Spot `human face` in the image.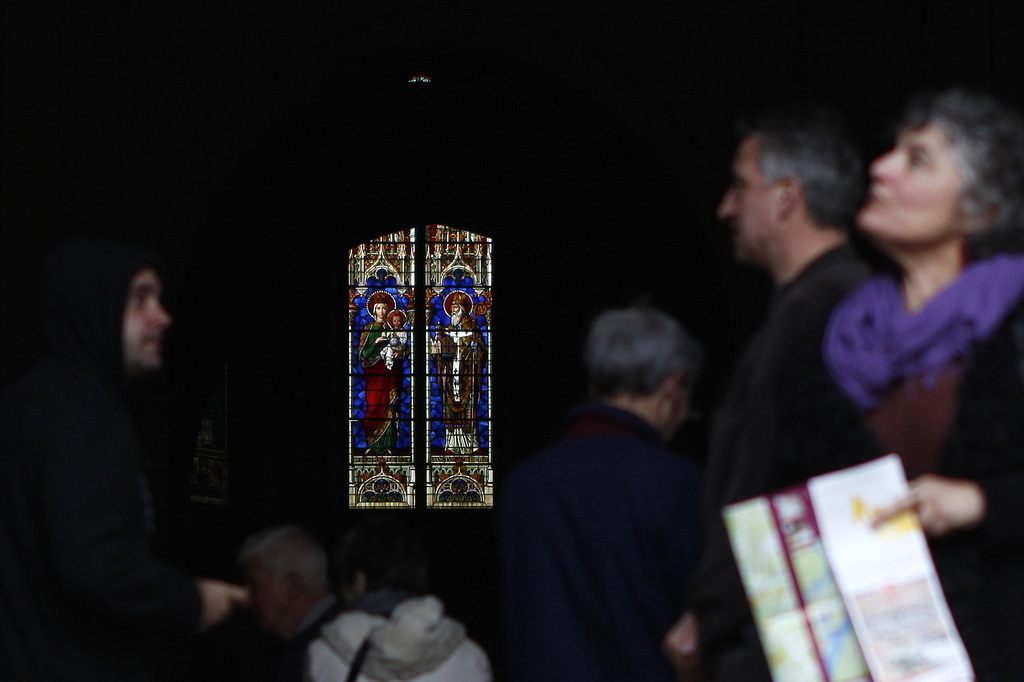
`human face` found at BBox(716, 133, 784, 260).
